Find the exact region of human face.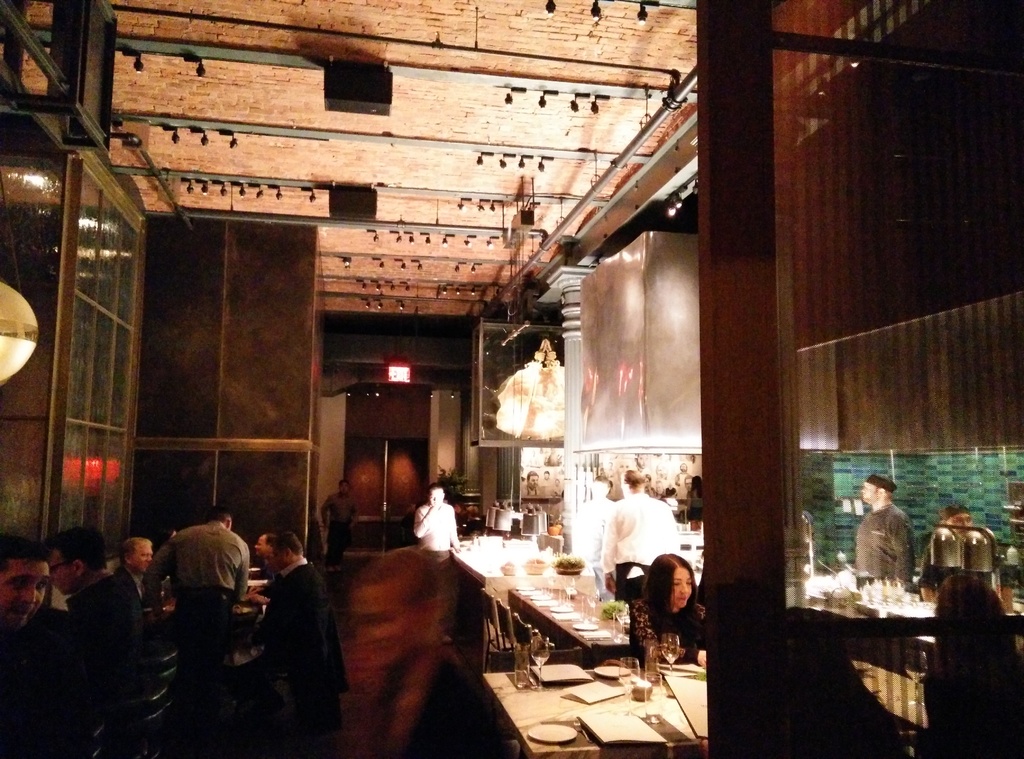
Exact region: <box>670,566,692,609</box>.
